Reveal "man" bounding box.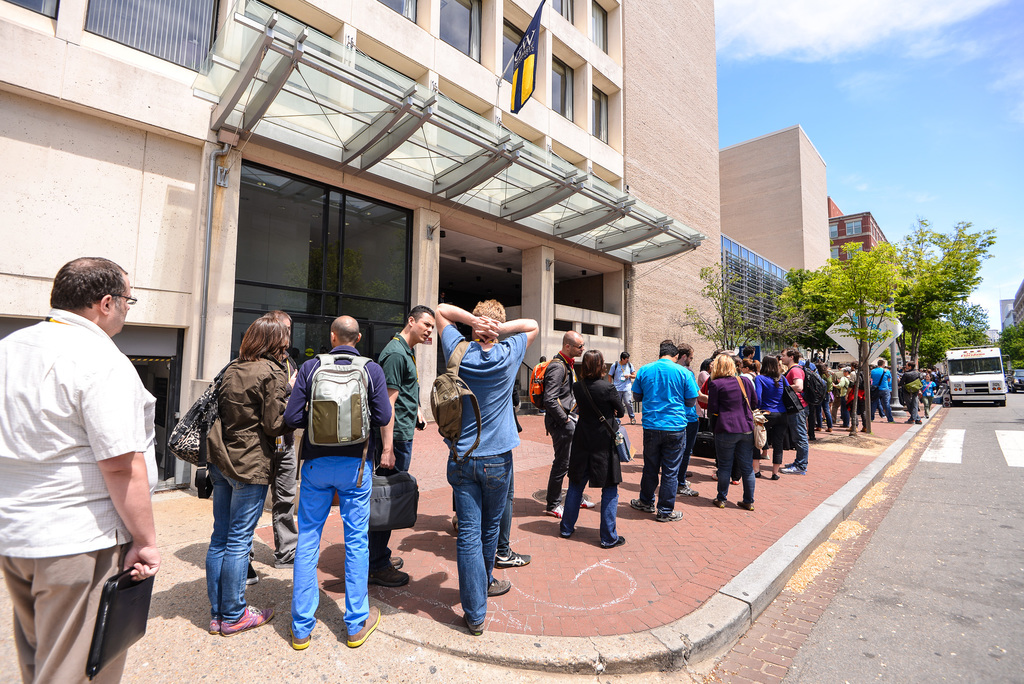
Revealed: region(424, 301, 540, 640).
